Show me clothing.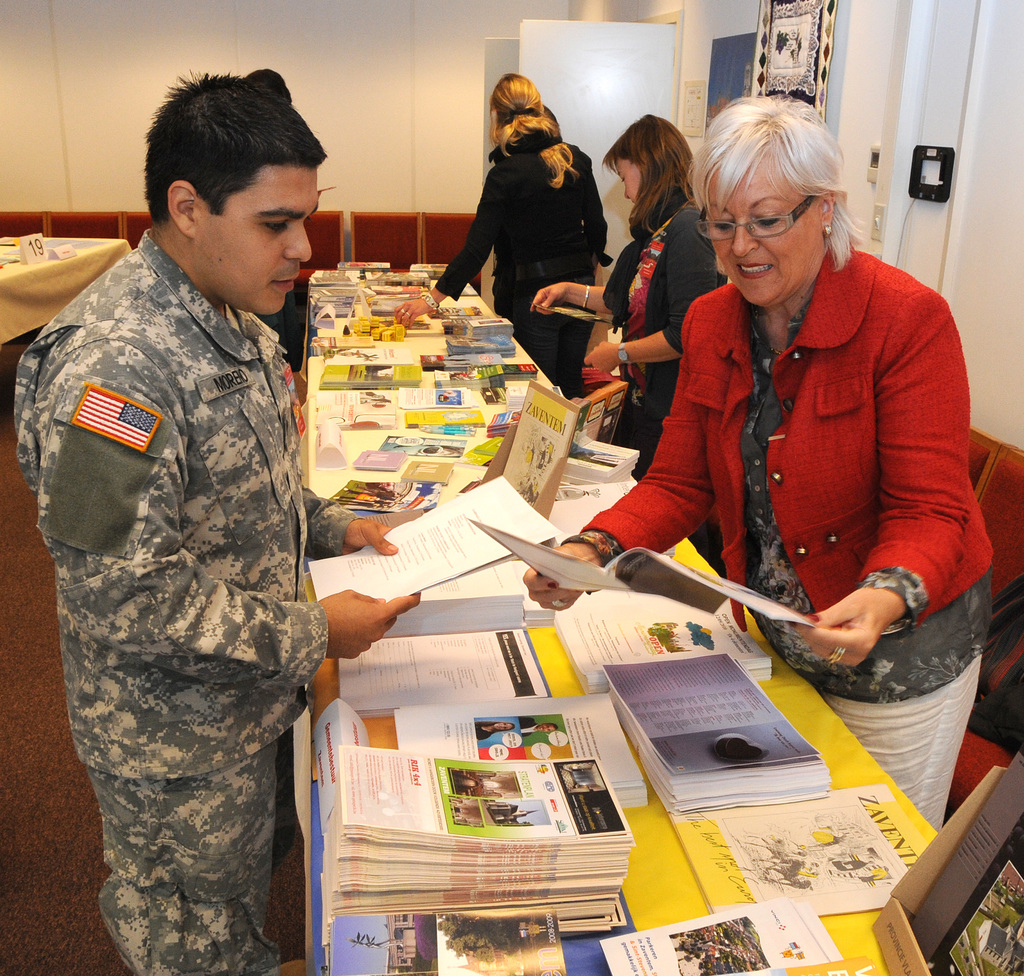
clothing is here: bbox(600, 183, 732, 475).
